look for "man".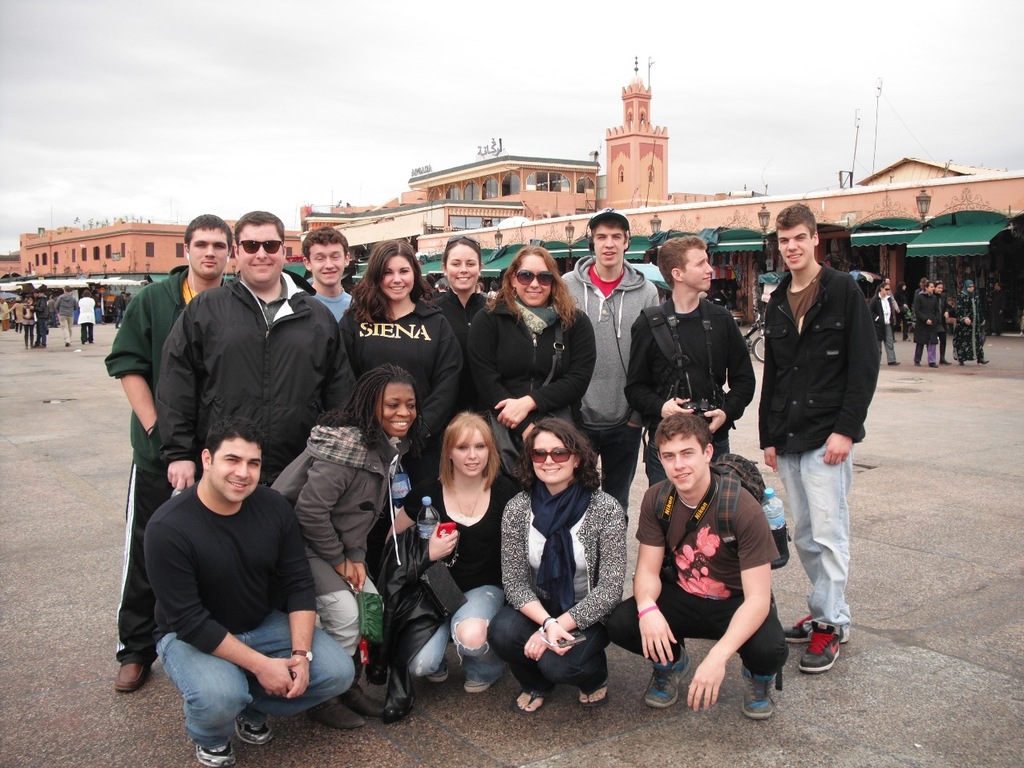
Found: <bbox>602, 413, 785, 726</bbox>.
